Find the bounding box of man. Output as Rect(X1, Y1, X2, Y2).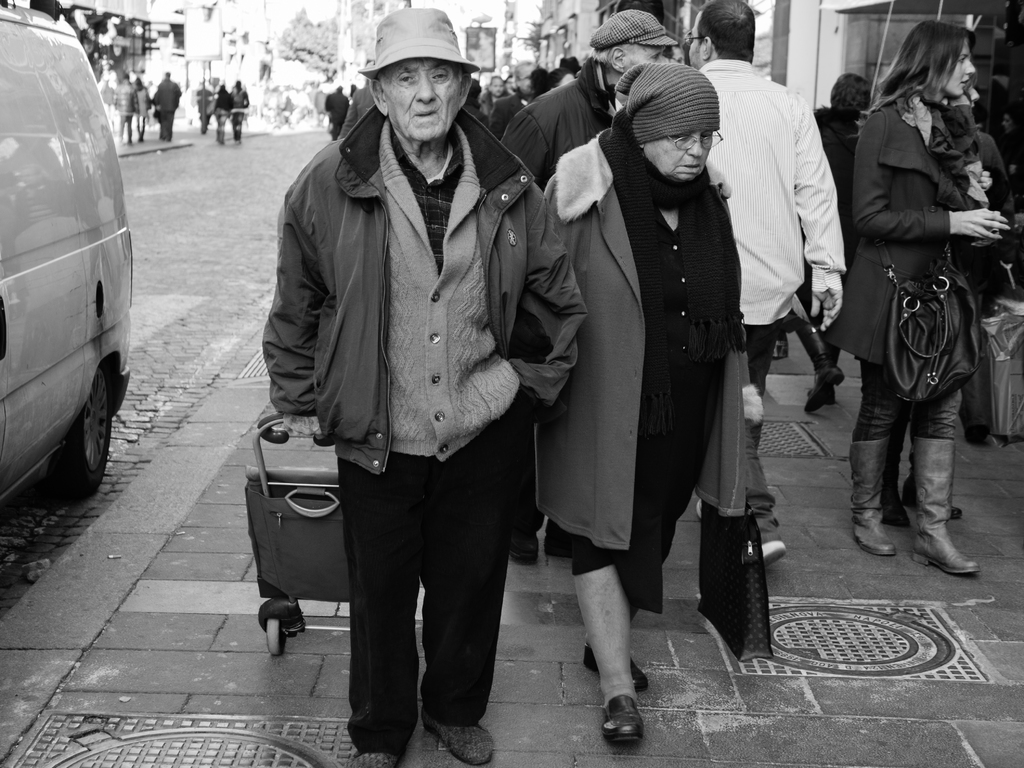
Rect(243, 22, 579, 731).
